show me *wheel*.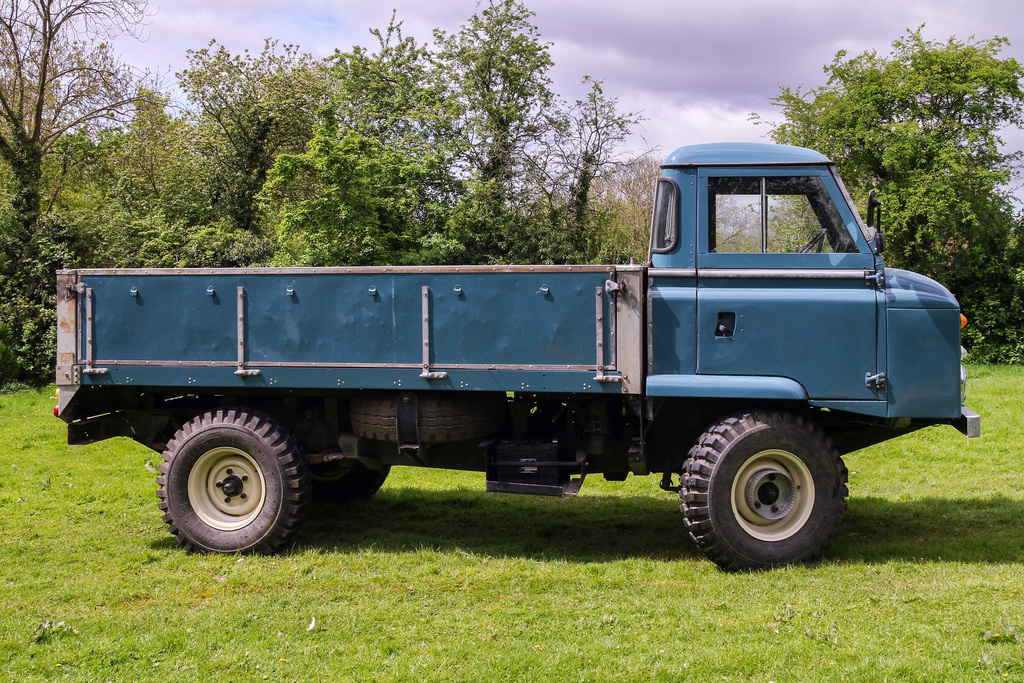
*wheel* is here: pyautogui.locateOnScreen(300, 463, 388, 514).
